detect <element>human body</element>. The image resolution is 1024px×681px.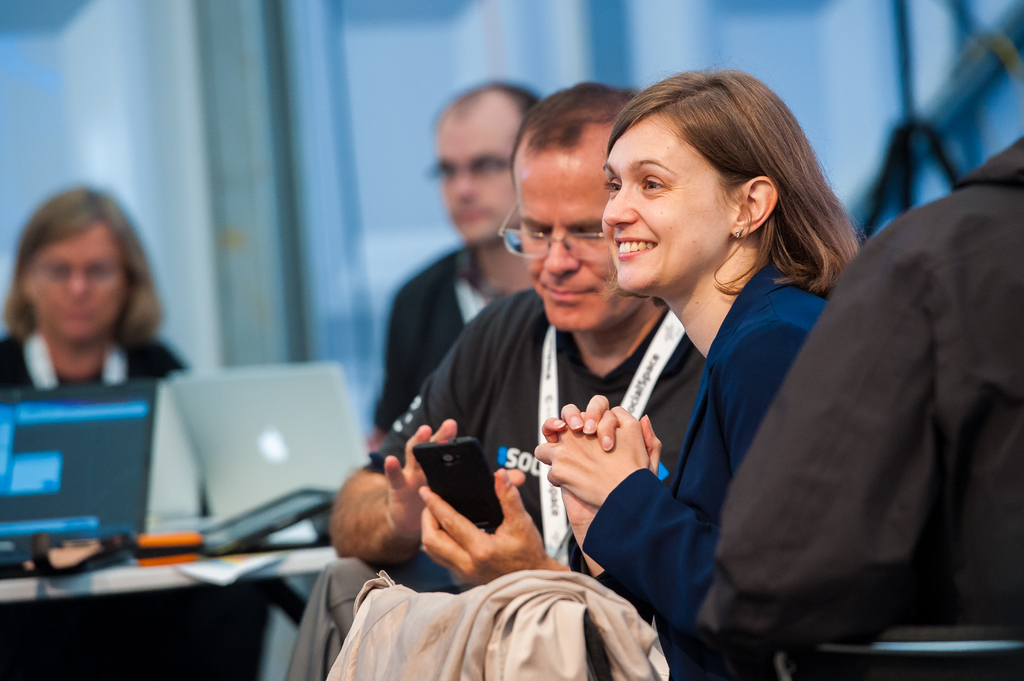
bbox(0, 333, 193, 398).
